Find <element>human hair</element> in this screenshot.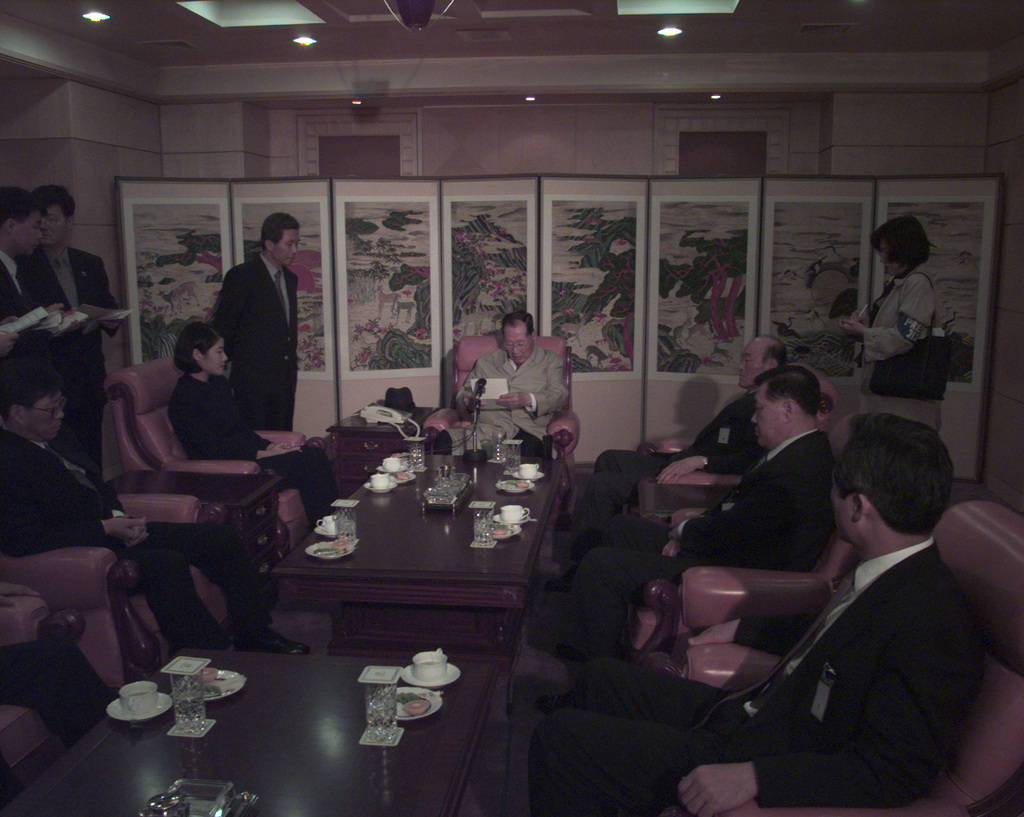
The bounding box for <element>human hair</element> is [left=171, top=322, right=227, bottom=376].
